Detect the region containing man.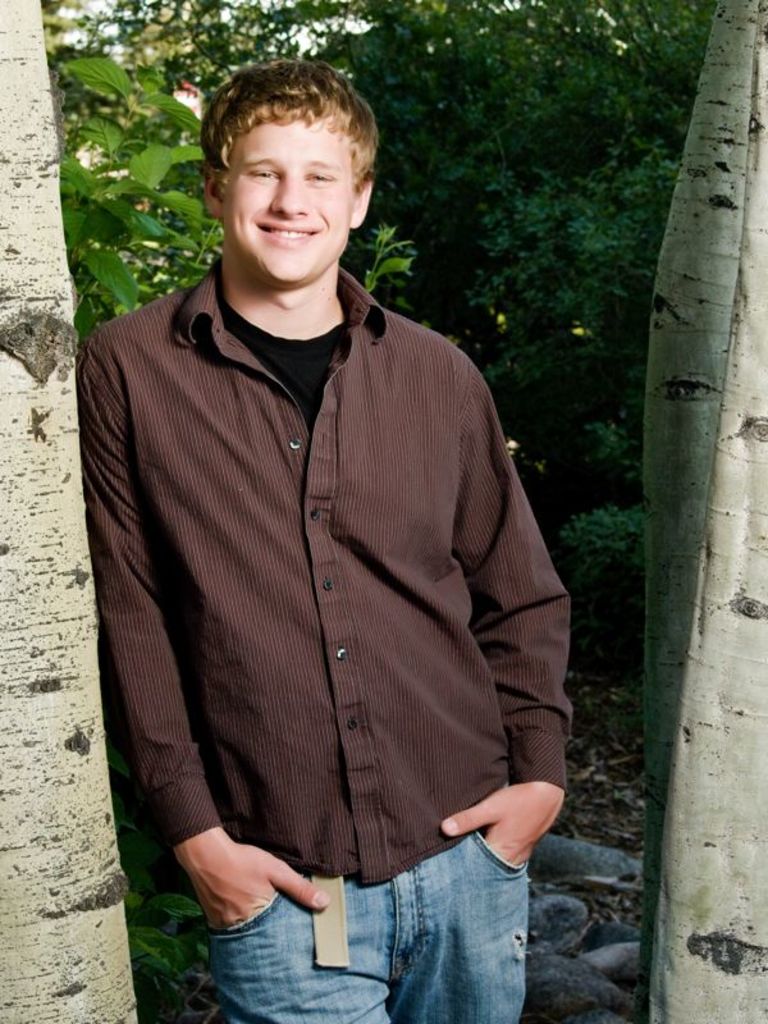
l=83, t=60, r=581, b=1023.
